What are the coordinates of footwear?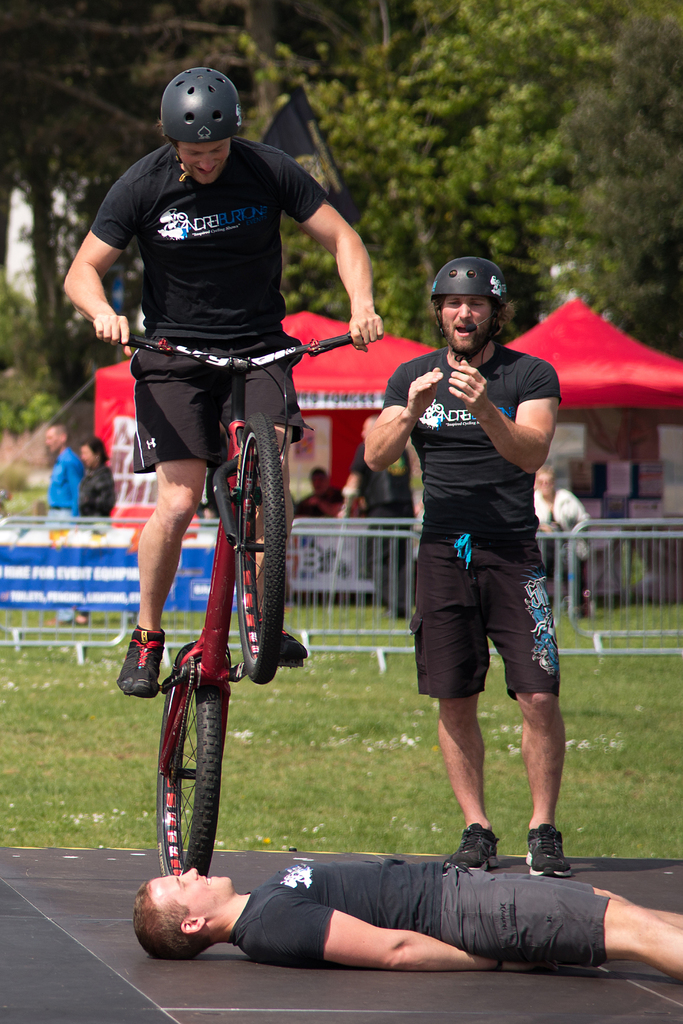
(left=511, top=816, right=568, bottom=881).
